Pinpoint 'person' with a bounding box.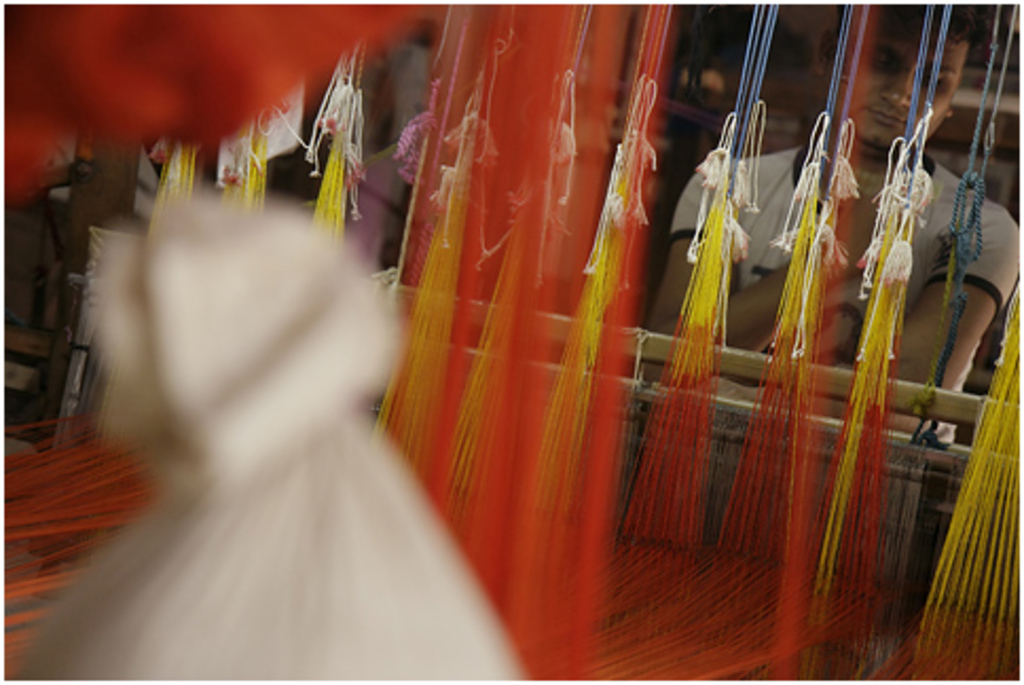
{"x1": 654, "y1": 2, "x2": 1020, "y2": 596}.
